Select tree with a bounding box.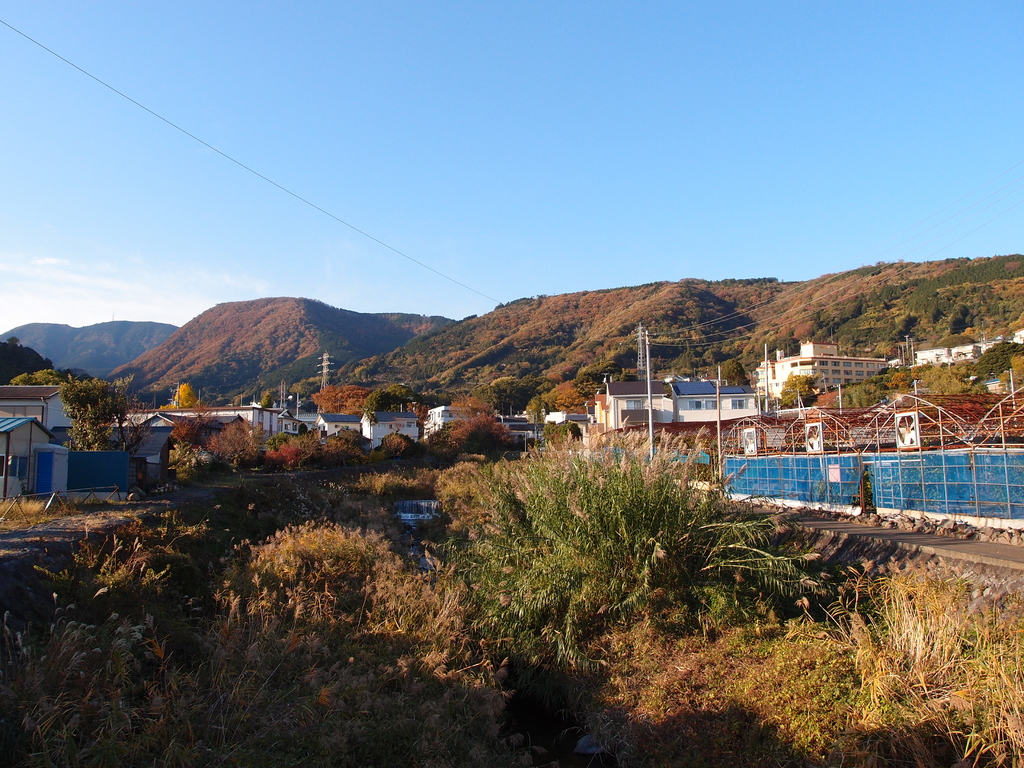
{"left": 797, "top": 371, "right": 891, "bottom": 414}.
